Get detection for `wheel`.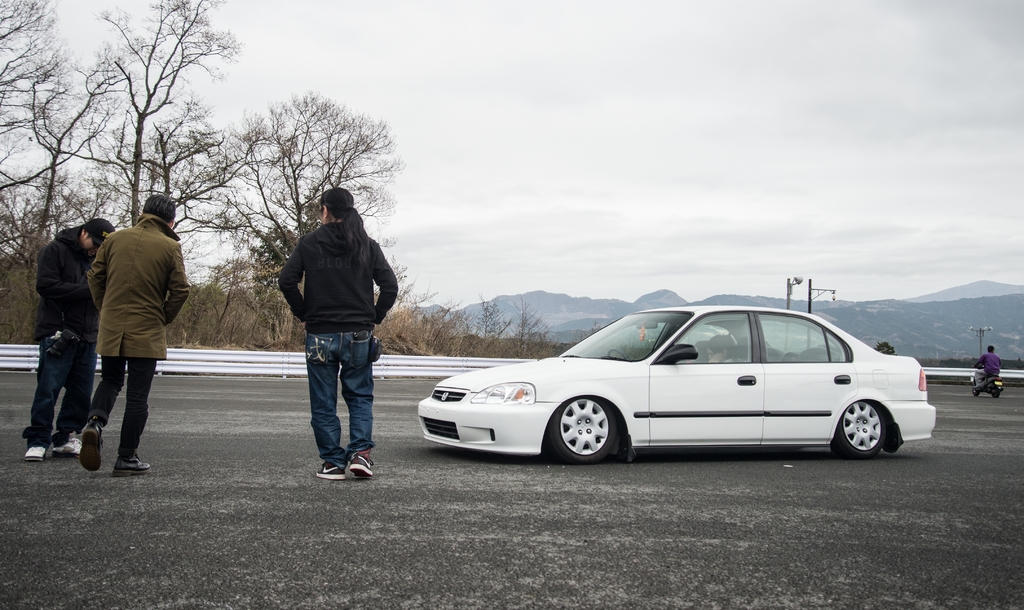
Detection: [837, 396, 885, 456].
